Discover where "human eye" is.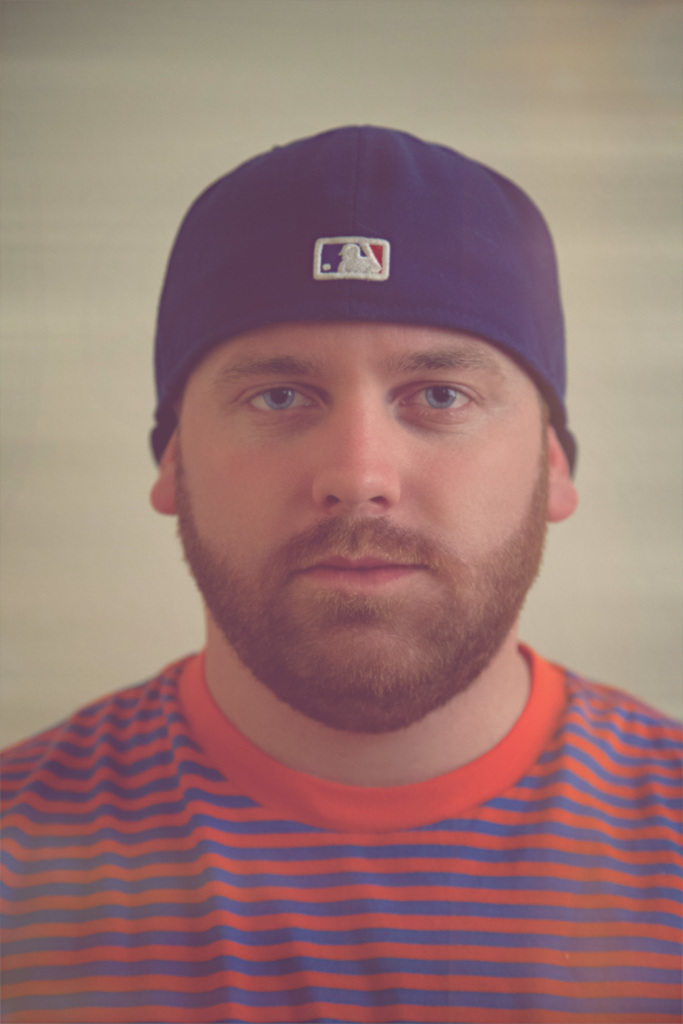
Discovered at x1=242, y1=372, x2=325, y2=416.
